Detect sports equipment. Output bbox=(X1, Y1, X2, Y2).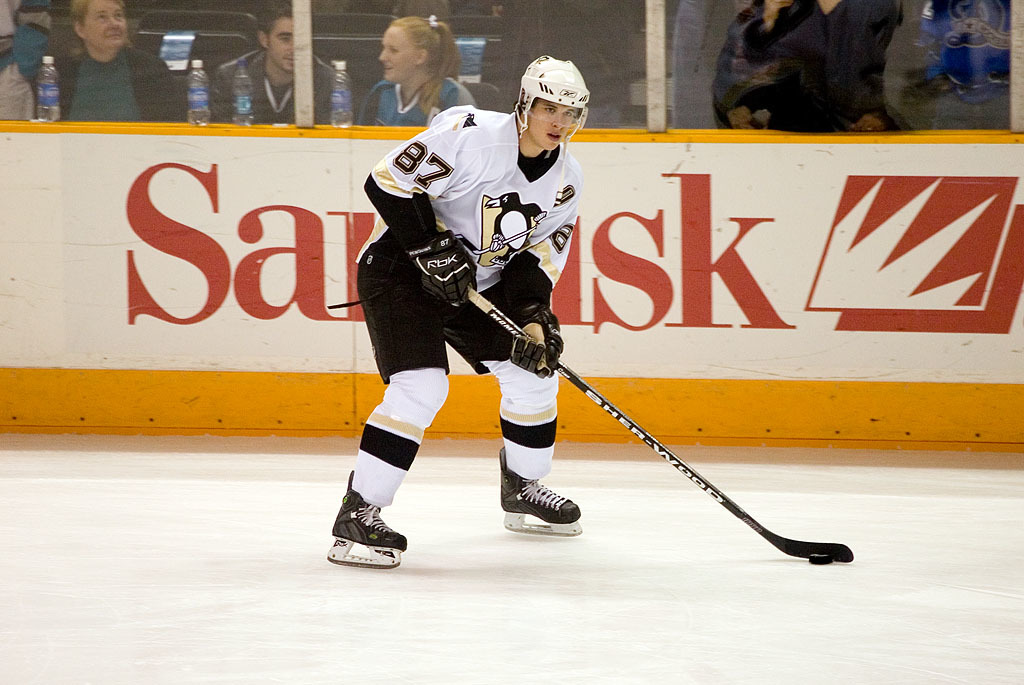
bbox=(324, 470, 407, 574).
